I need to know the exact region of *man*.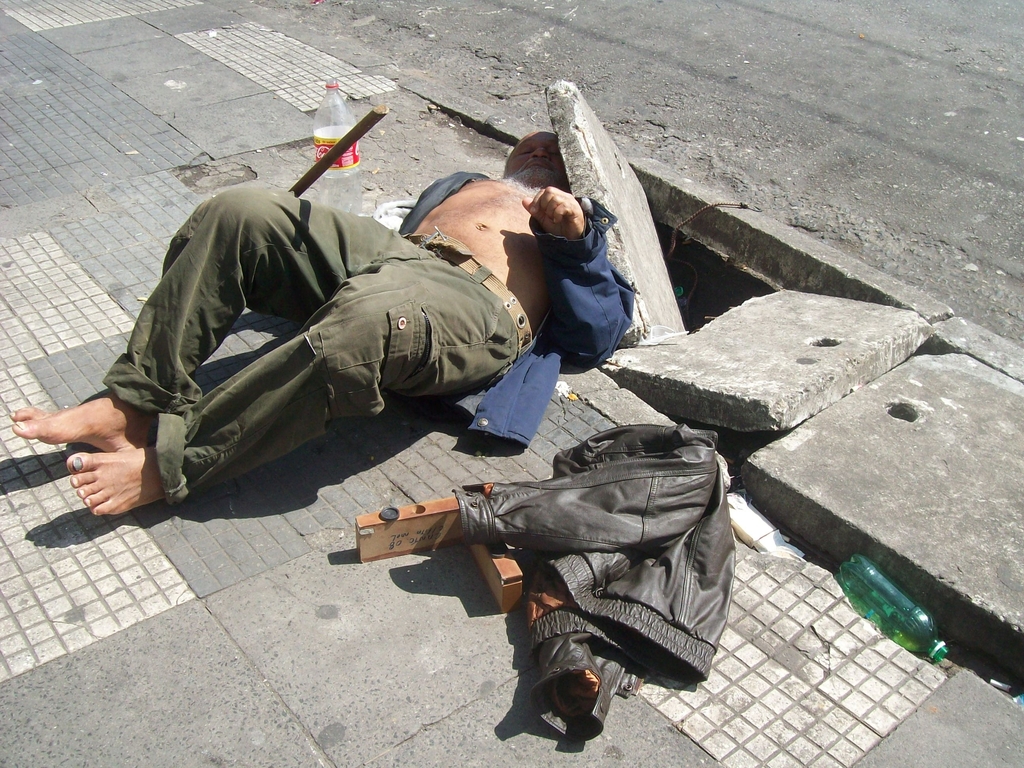
Region: <box>9,128,633,519</box>.
